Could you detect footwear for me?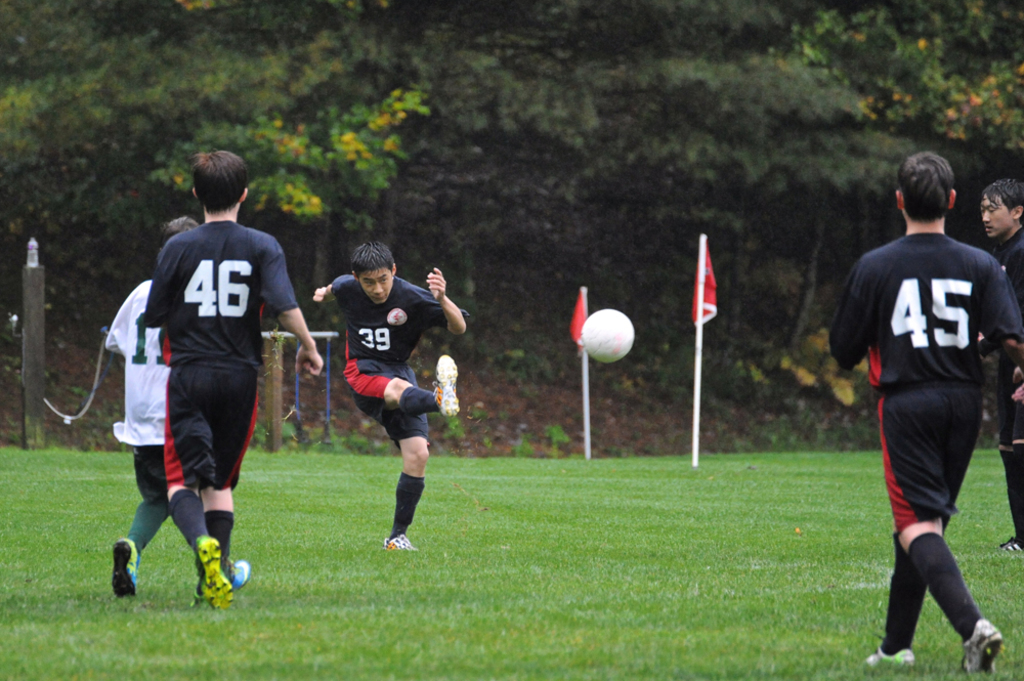
Detection result: rect(234, 553, 248, 587).
